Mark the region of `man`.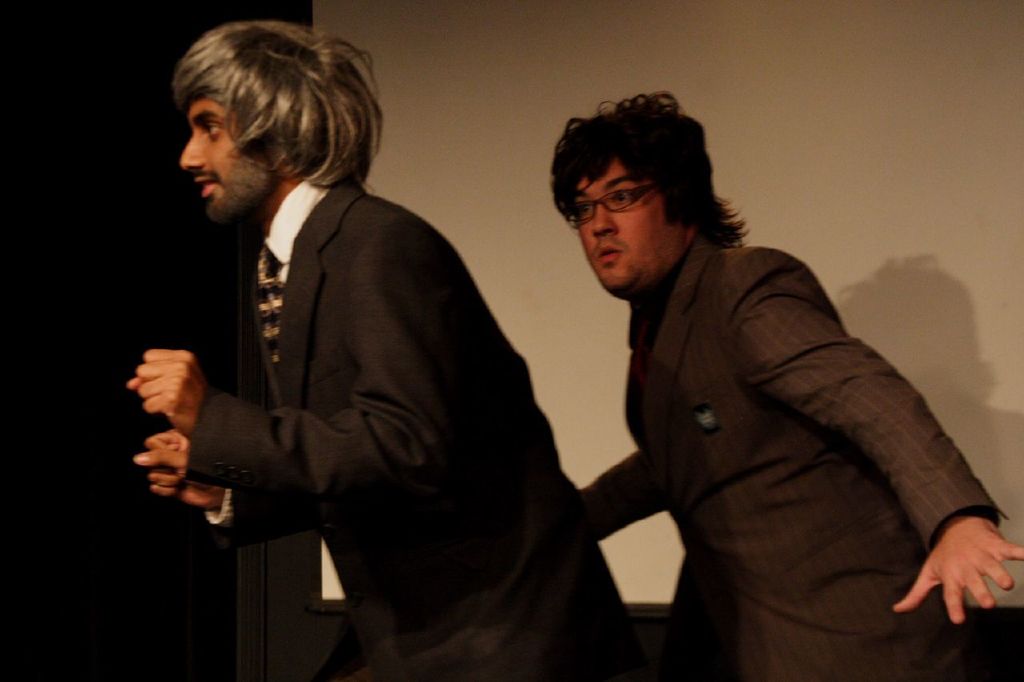
Region: box=[126, 41, 630, 651].
